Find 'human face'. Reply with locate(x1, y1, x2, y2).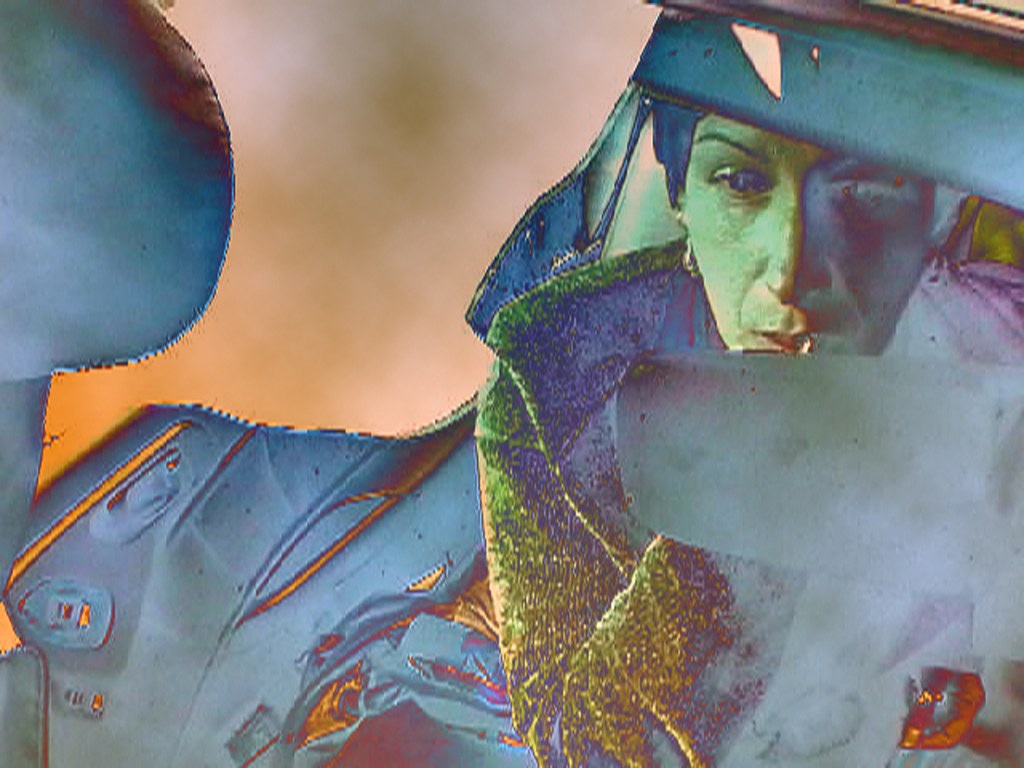
locate(683, 110, 926, 358).
